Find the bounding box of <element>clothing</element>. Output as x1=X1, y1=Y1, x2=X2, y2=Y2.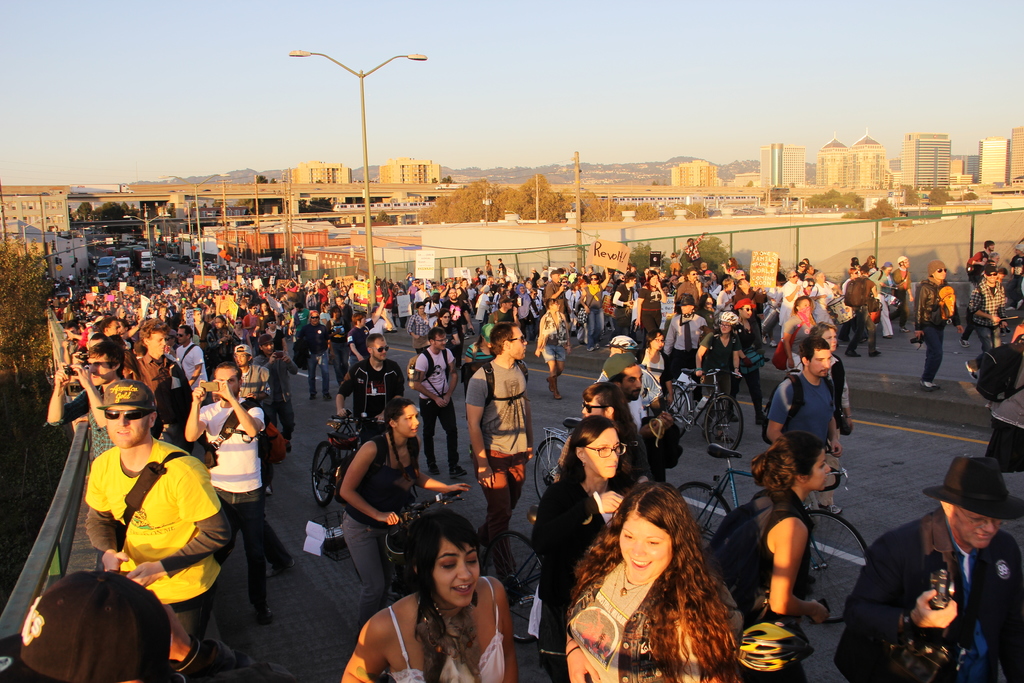
x1=515, y1=293, x2=533, y2=327.
